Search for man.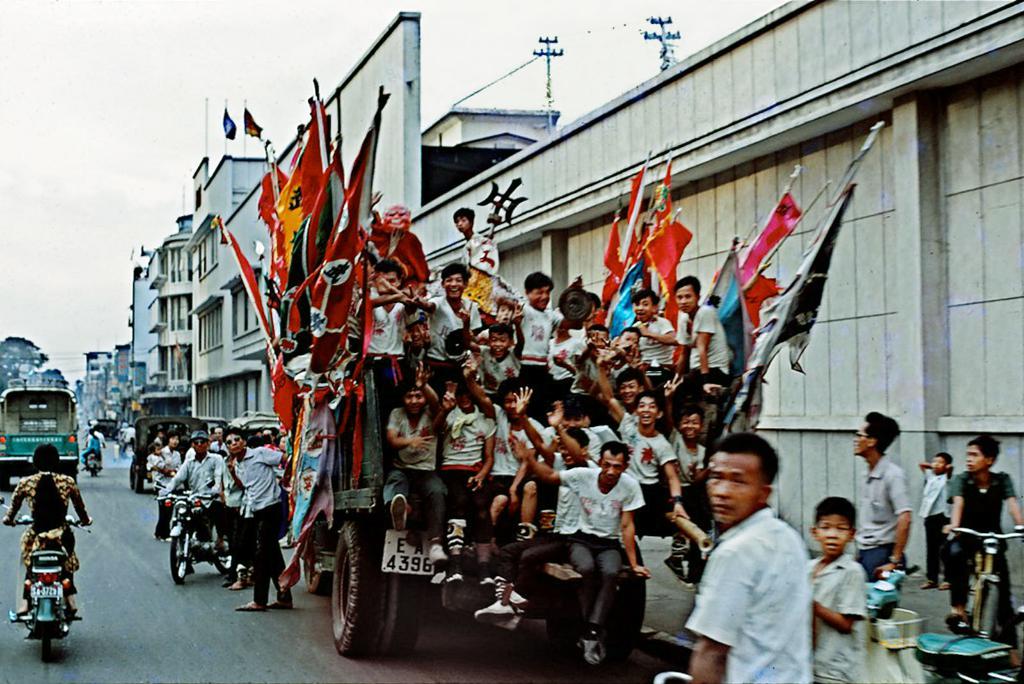
Found at (165, 430, 227, 567).
